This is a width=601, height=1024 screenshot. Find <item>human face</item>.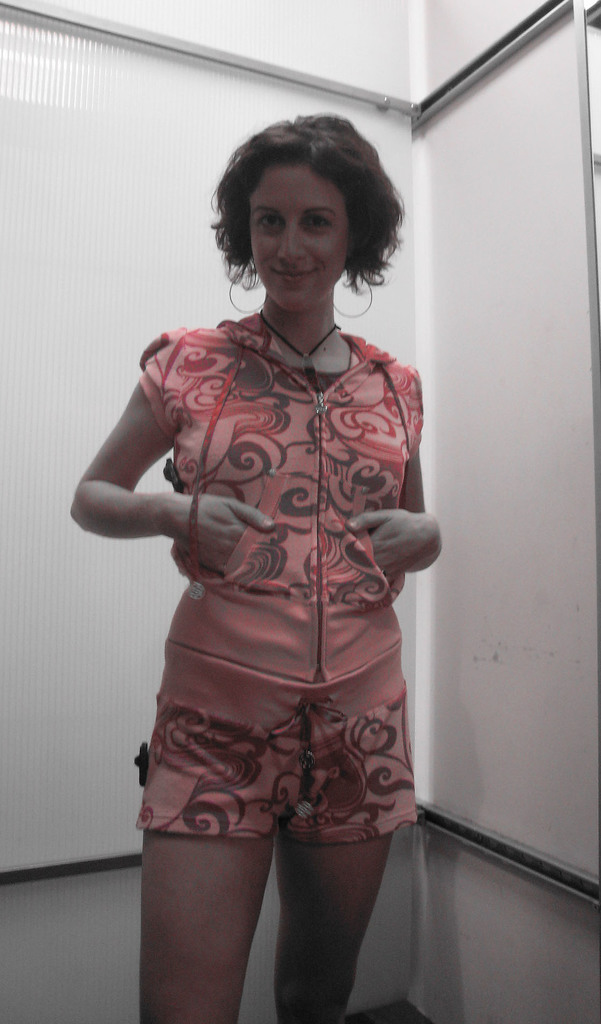
Bounding box: rect(246, 168, 349, 316).
